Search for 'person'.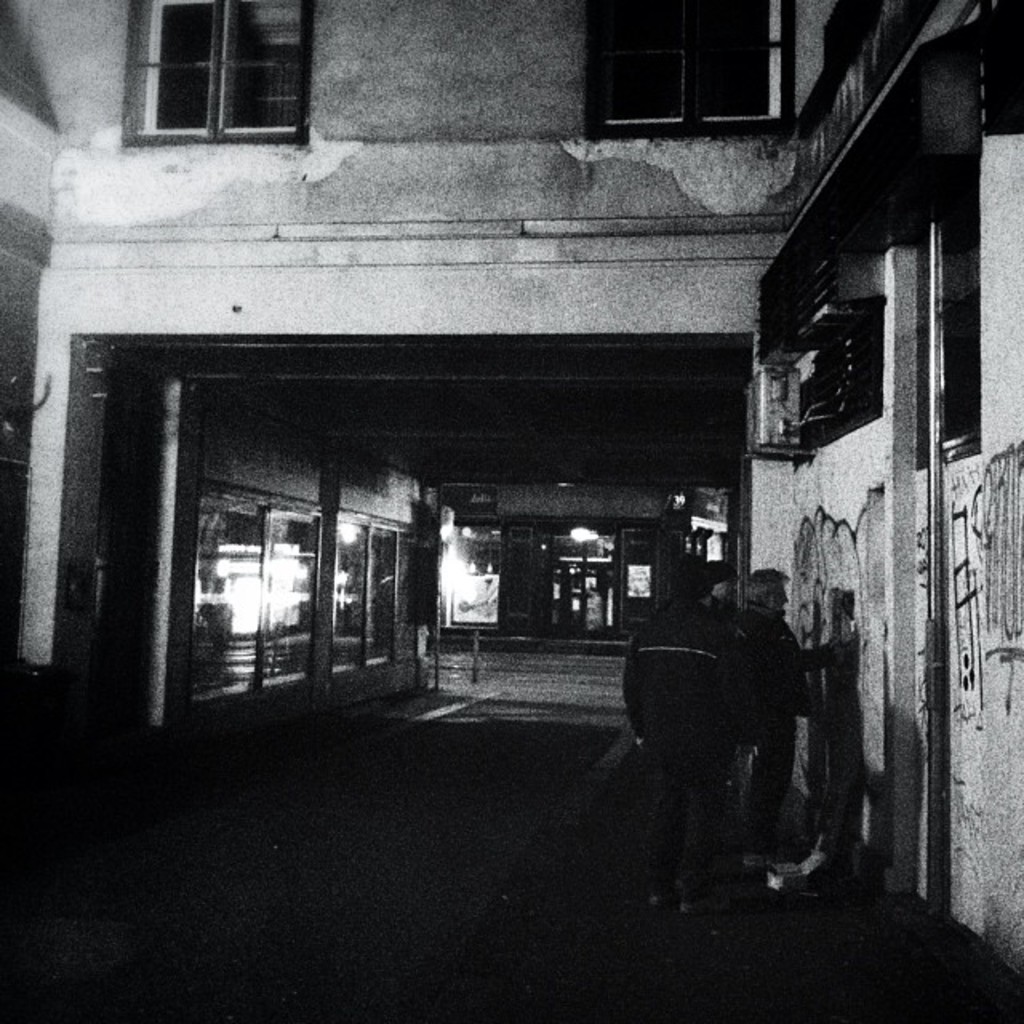
Found at [x1=642, y1=464, x2=869, y2=923].
